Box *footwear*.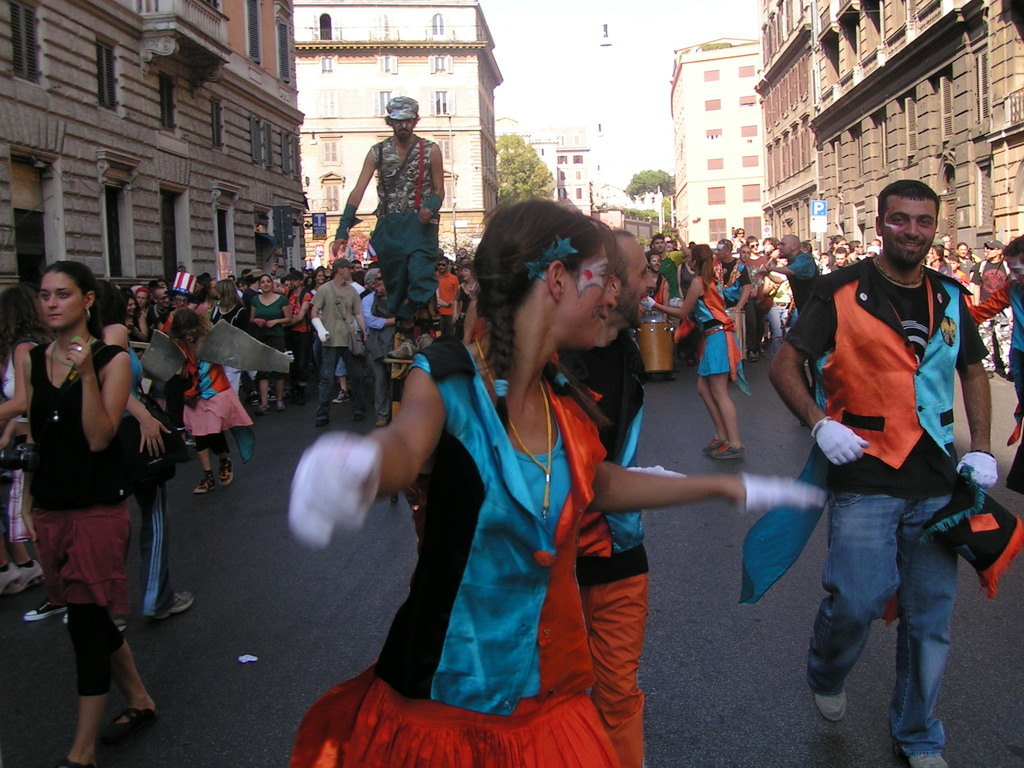
154:589:196:623.
